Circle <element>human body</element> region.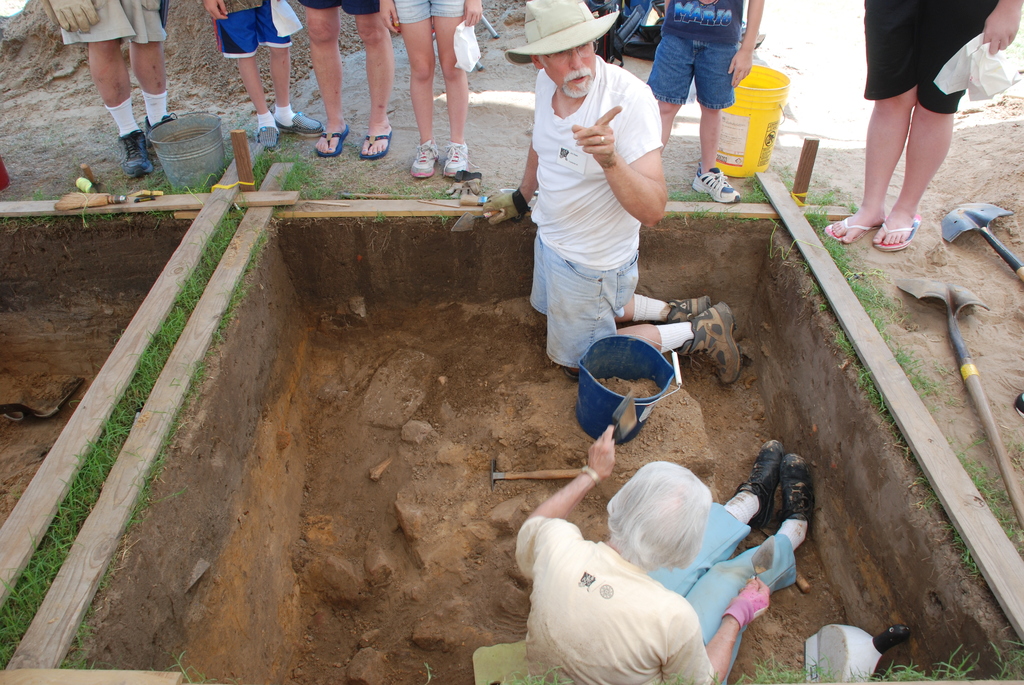
Region: (left=648, top=2, right=758, bottom=210).
